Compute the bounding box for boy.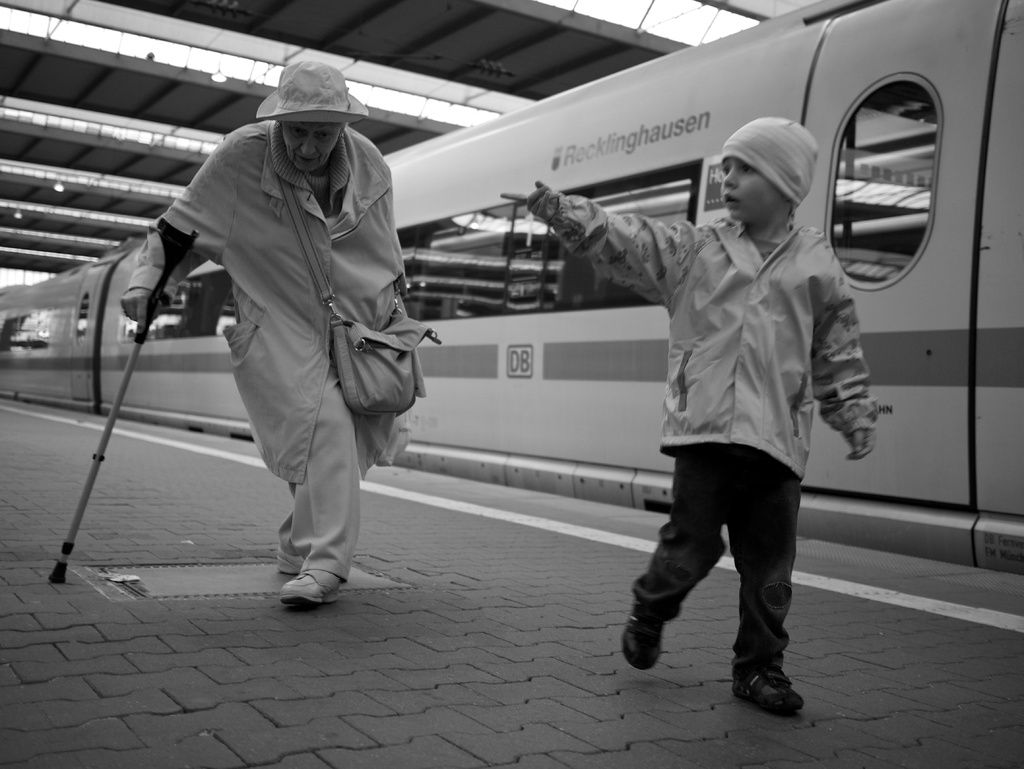
499:117:881:713.
